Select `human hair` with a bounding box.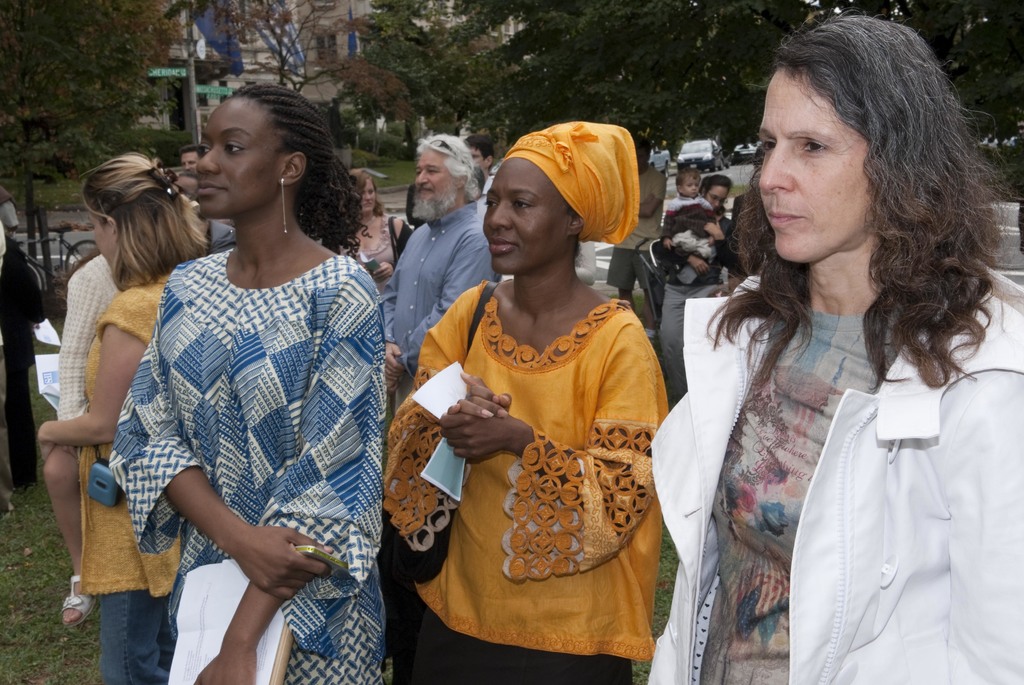
[733,11,970,407].
